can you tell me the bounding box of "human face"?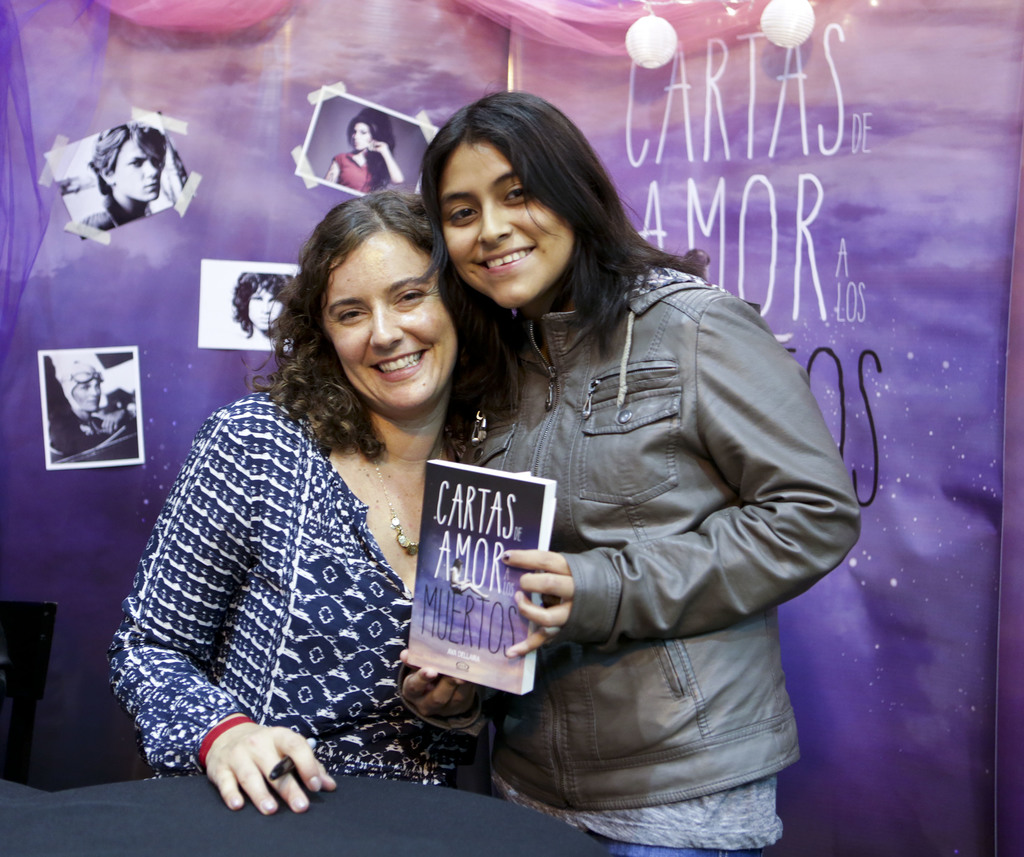
select_region(112, 139, 161, 196).
